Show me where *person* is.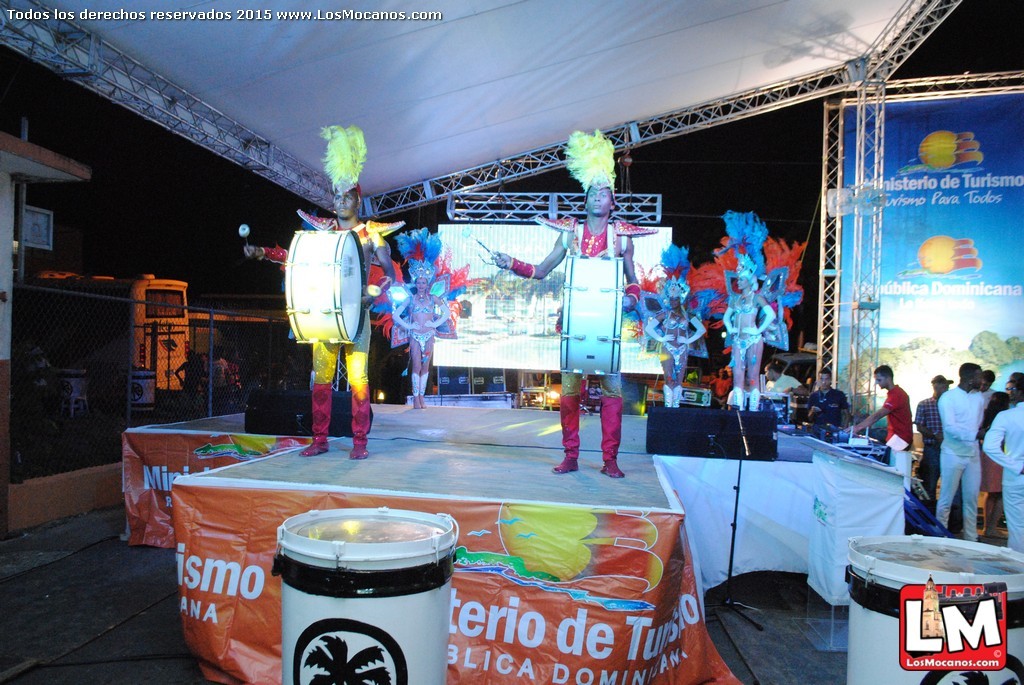
*person* is at left=766, top=363, right=805, bottom=401.
